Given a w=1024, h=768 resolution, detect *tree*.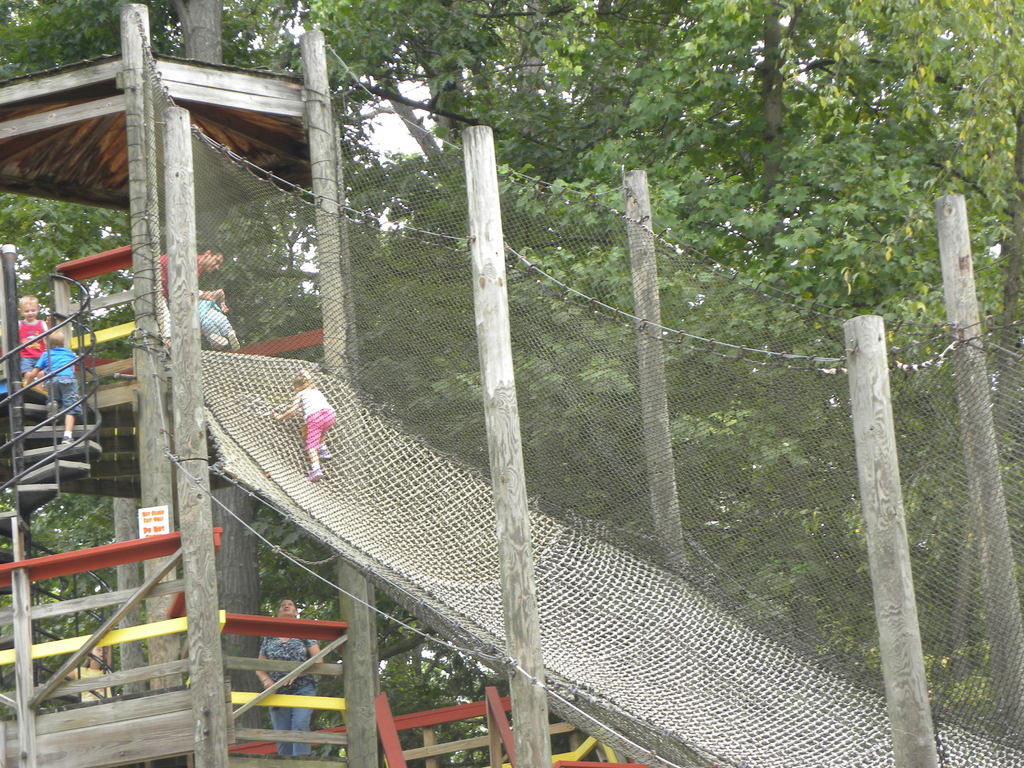
rect(0, 0, 1023, 726).
